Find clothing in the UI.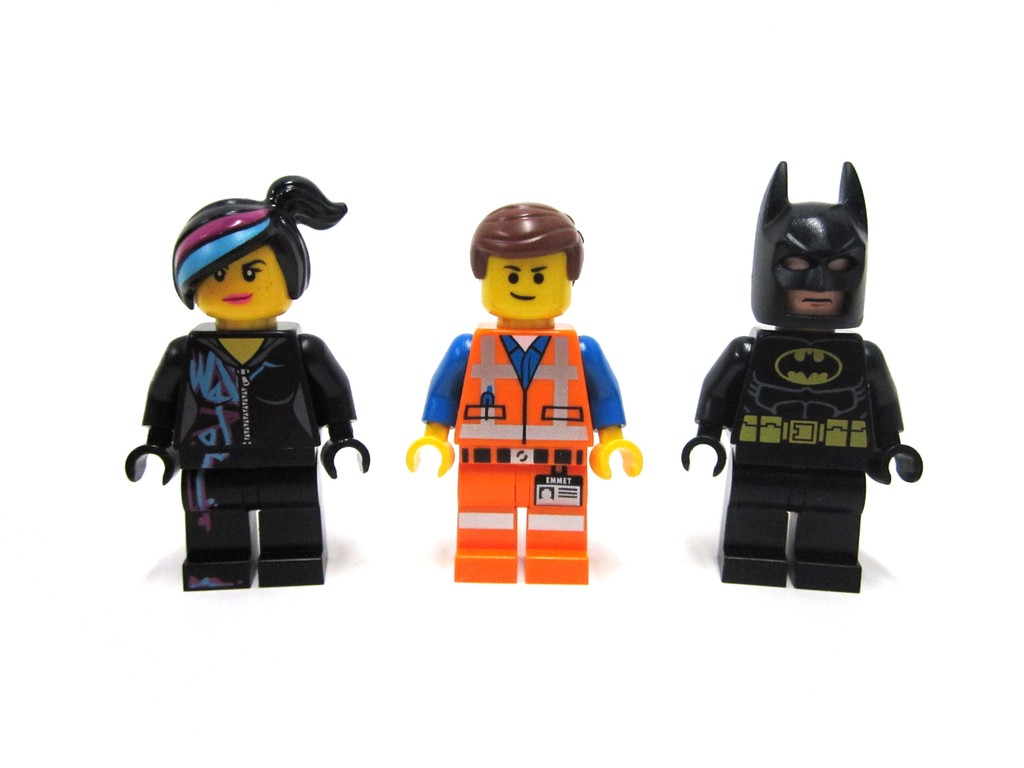
UI element at Rect(693, 324, 904, 554).
